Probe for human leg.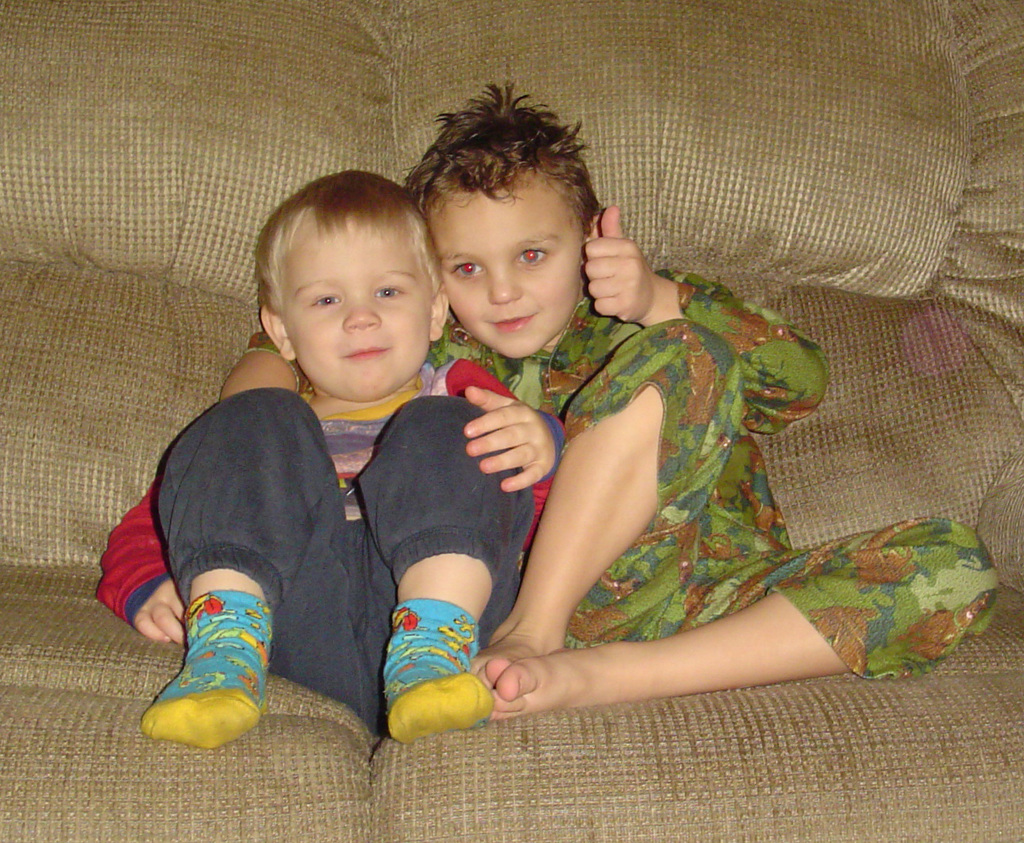
Probe result: [x1=491, y1=518, x2=998, y2=716].
